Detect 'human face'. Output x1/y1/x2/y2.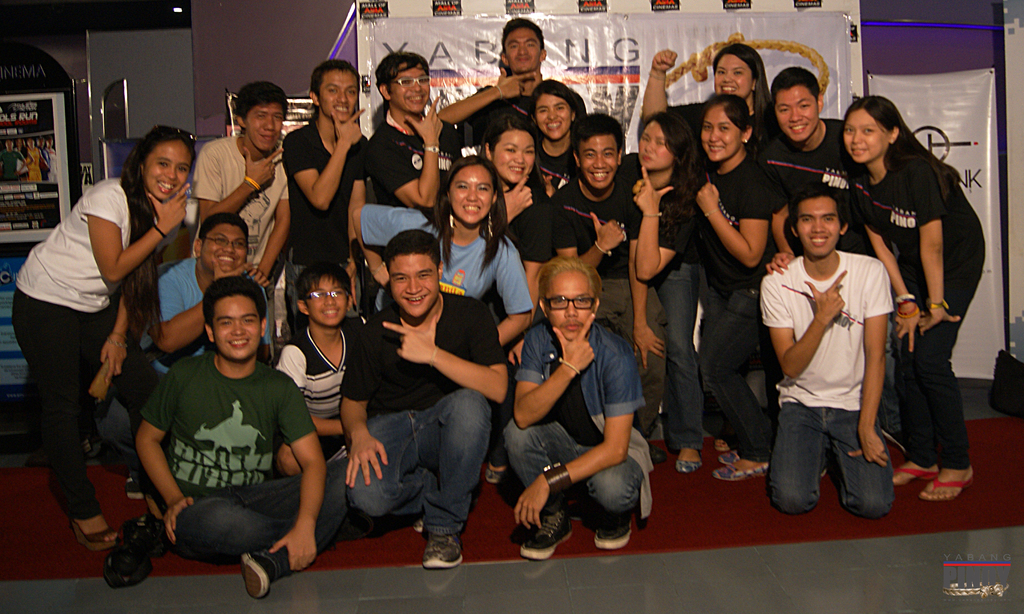
391/63/431/114.
